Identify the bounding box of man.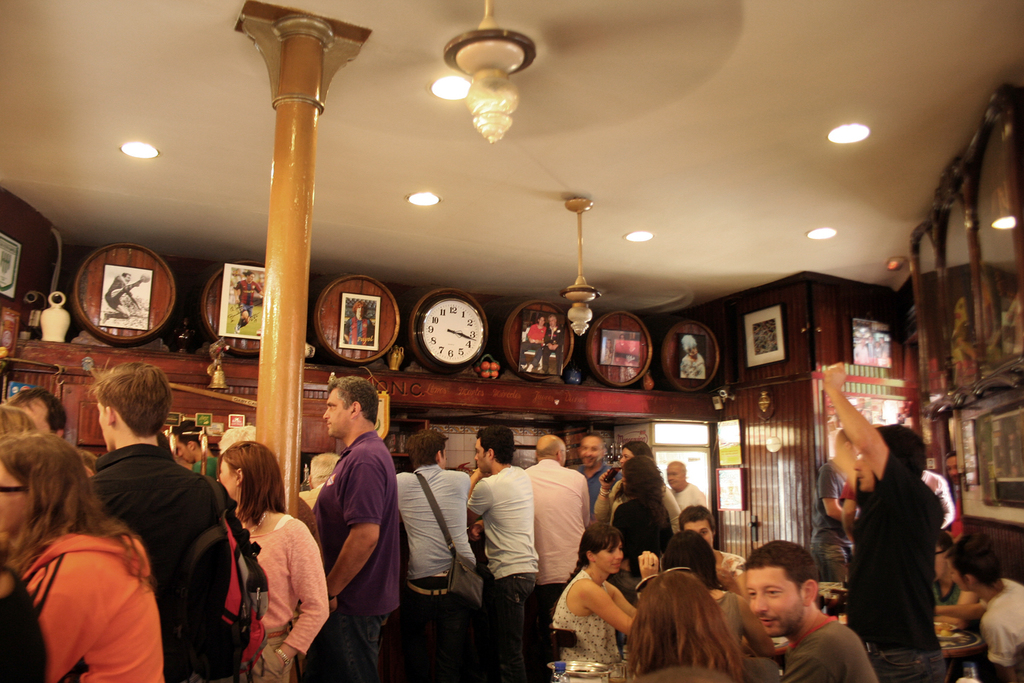
bbox(575, 427, 637, 518).
